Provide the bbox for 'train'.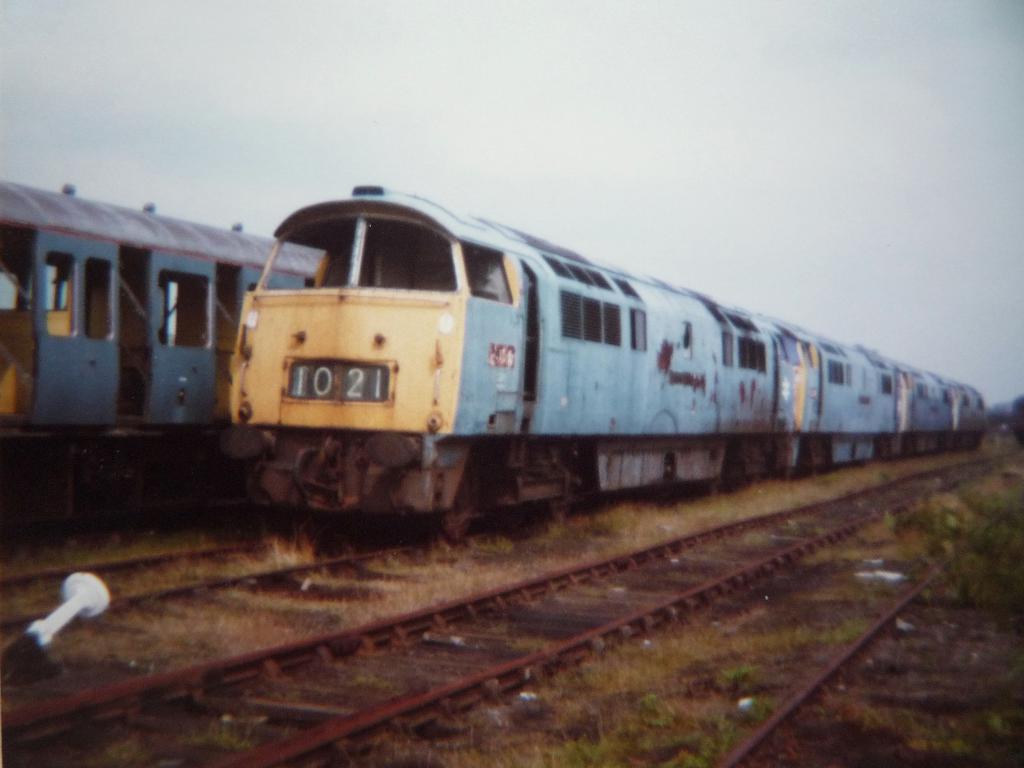
221:183:990:540.
